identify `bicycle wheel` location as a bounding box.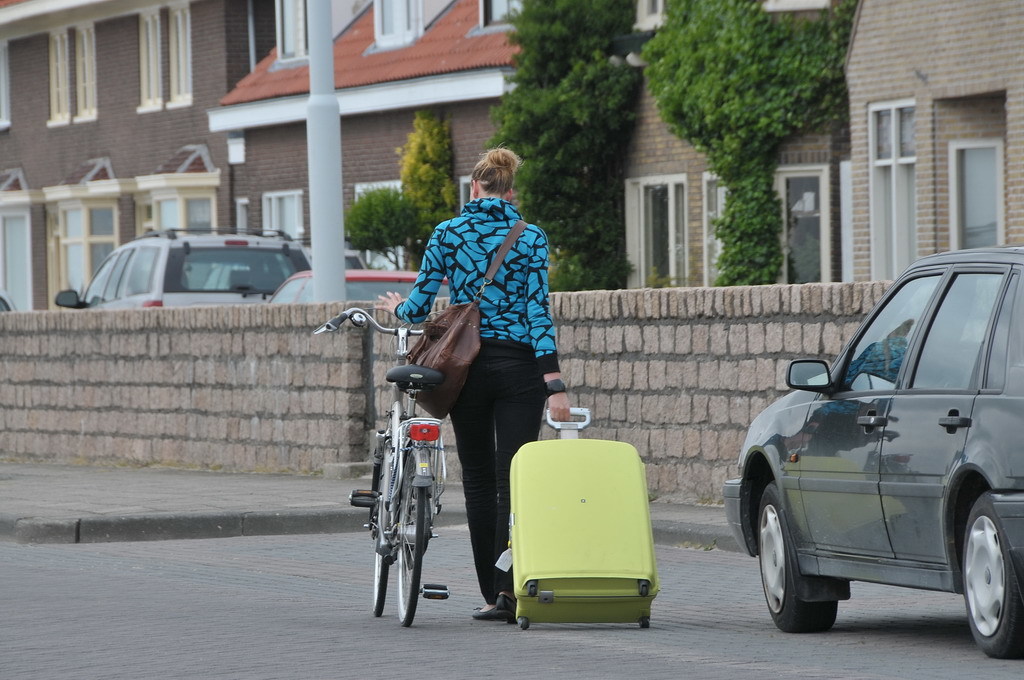
<region>370, 482, 394, 612</region>.
